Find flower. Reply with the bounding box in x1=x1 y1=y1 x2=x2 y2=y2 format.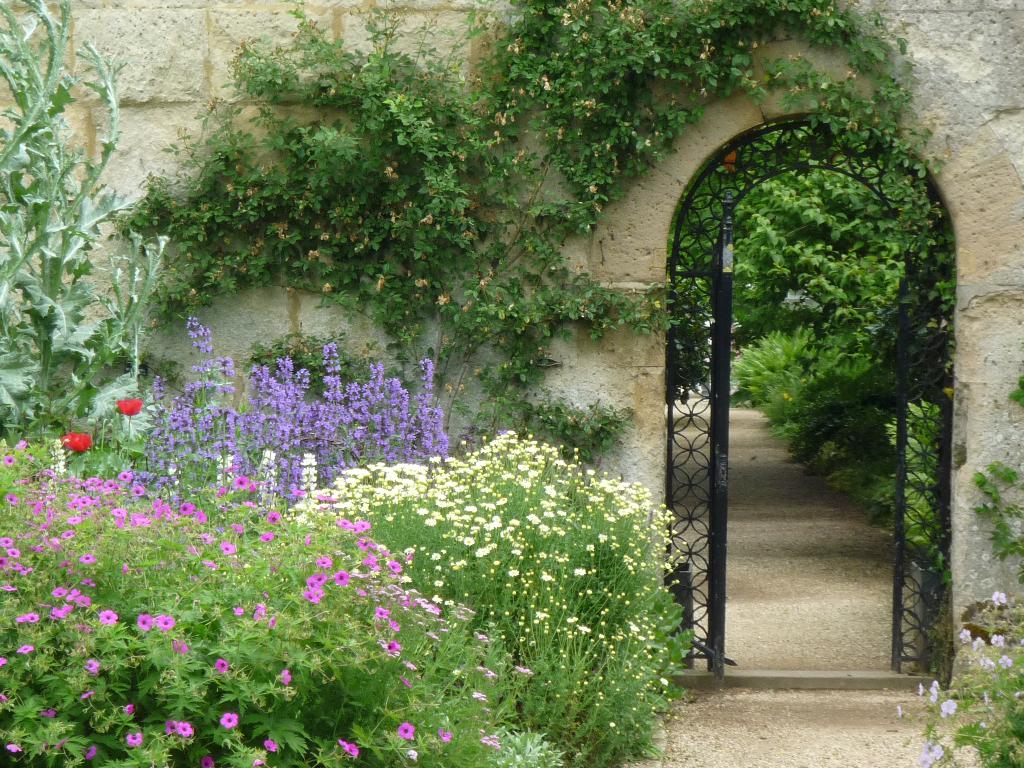
x1=177 y1=720 x2=193 y2=737.
